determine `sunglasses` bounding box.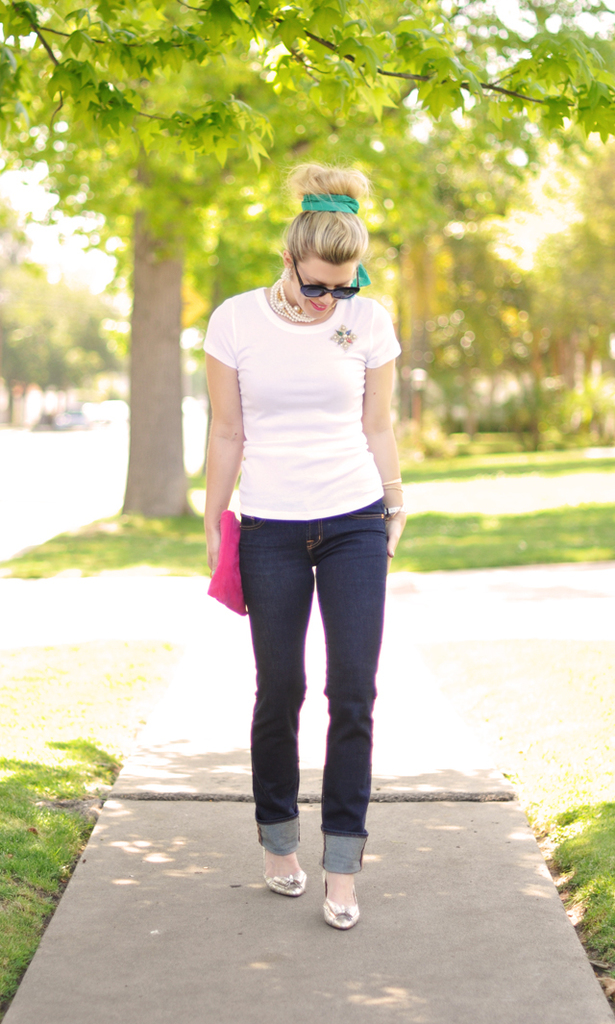
Determined: locate(292, 259, 360, 302).
